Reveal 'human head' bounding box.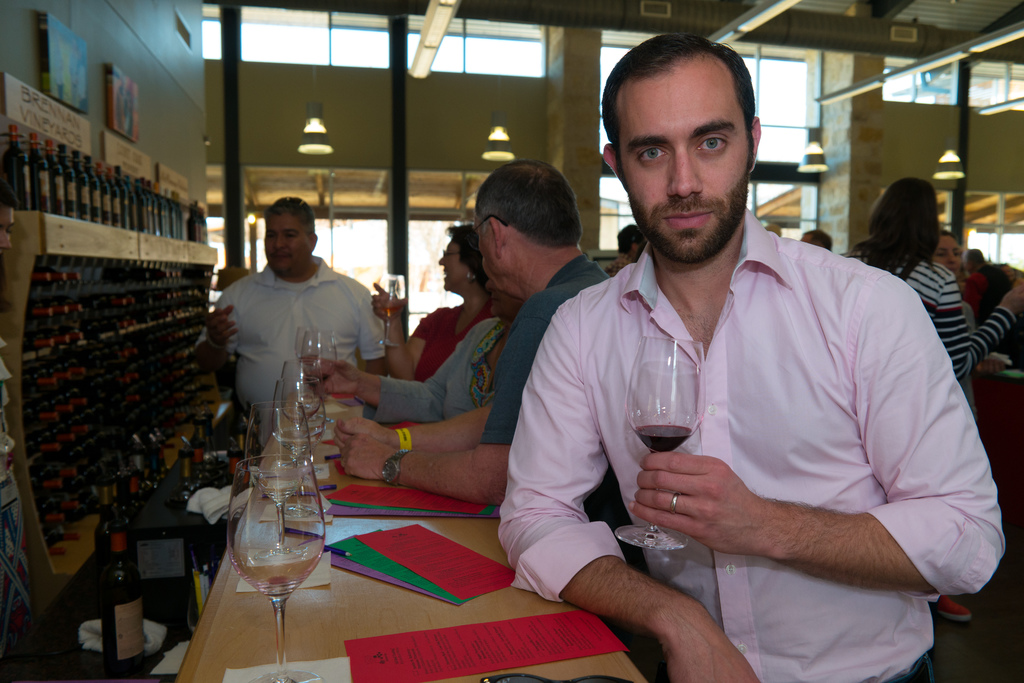
Revealed: box(266, 194, 320, 273).
